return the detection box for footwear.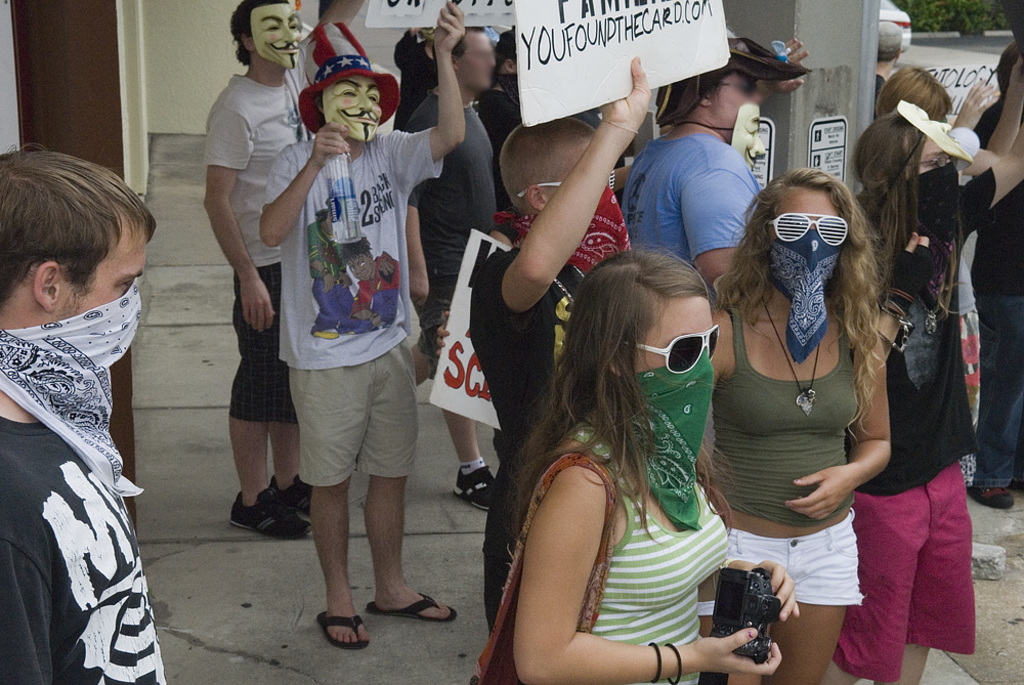
(451, 465, 502, 518).
